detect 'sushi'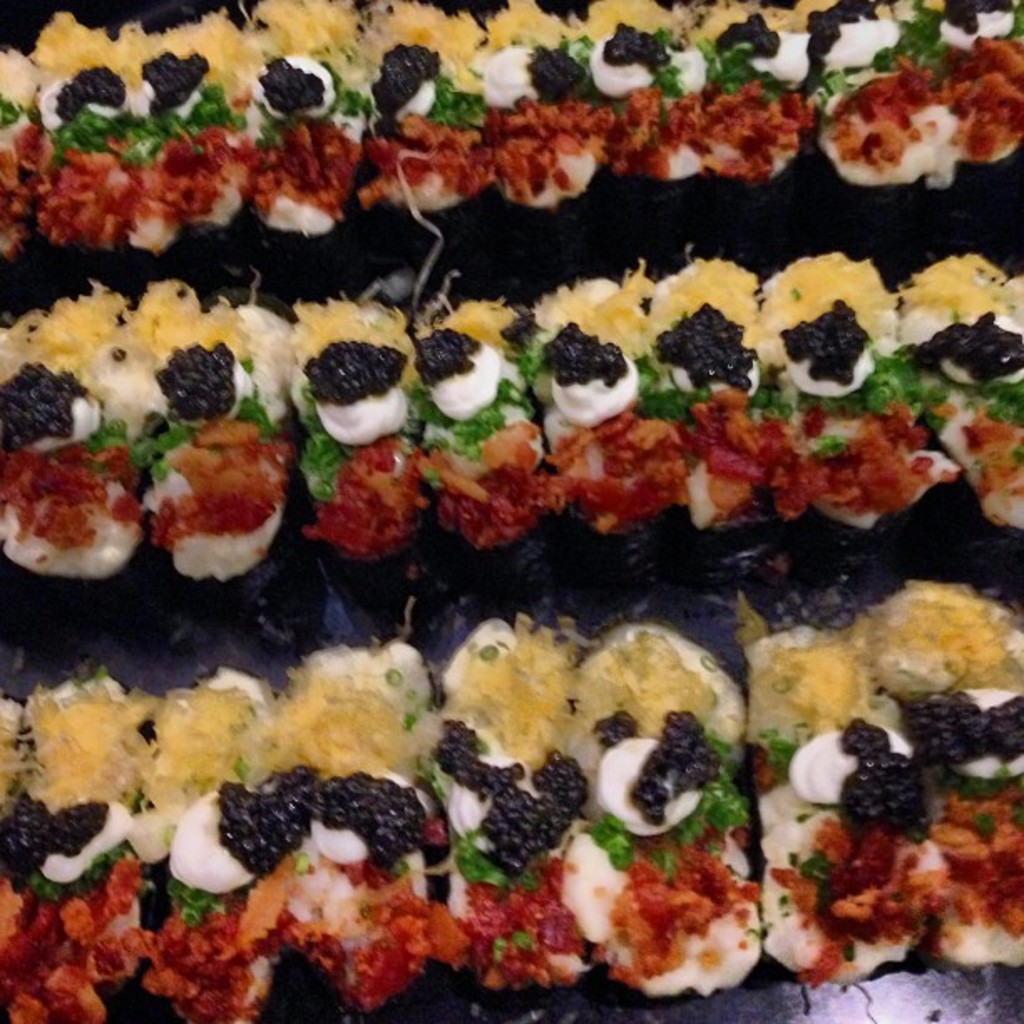
57/109/974/1023
